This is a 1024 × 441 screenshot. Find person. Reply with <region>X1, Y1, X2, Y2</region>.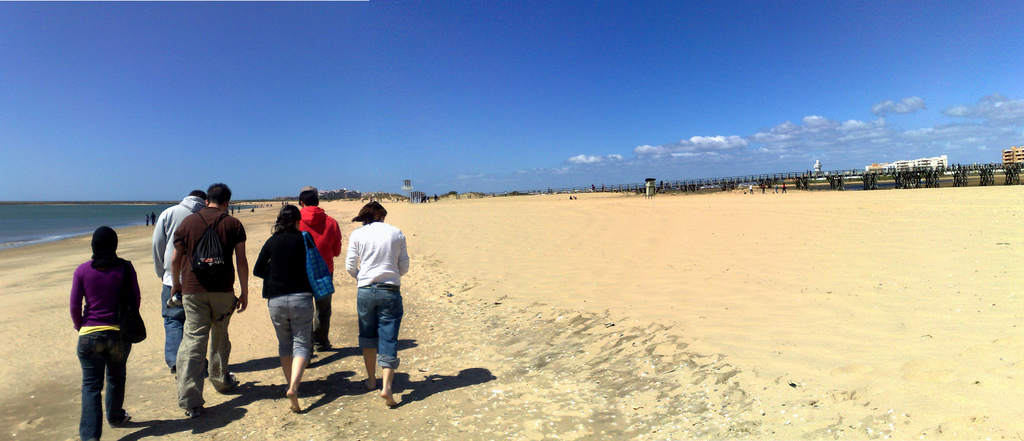
<region>252, 204, 315, 412</region>.
